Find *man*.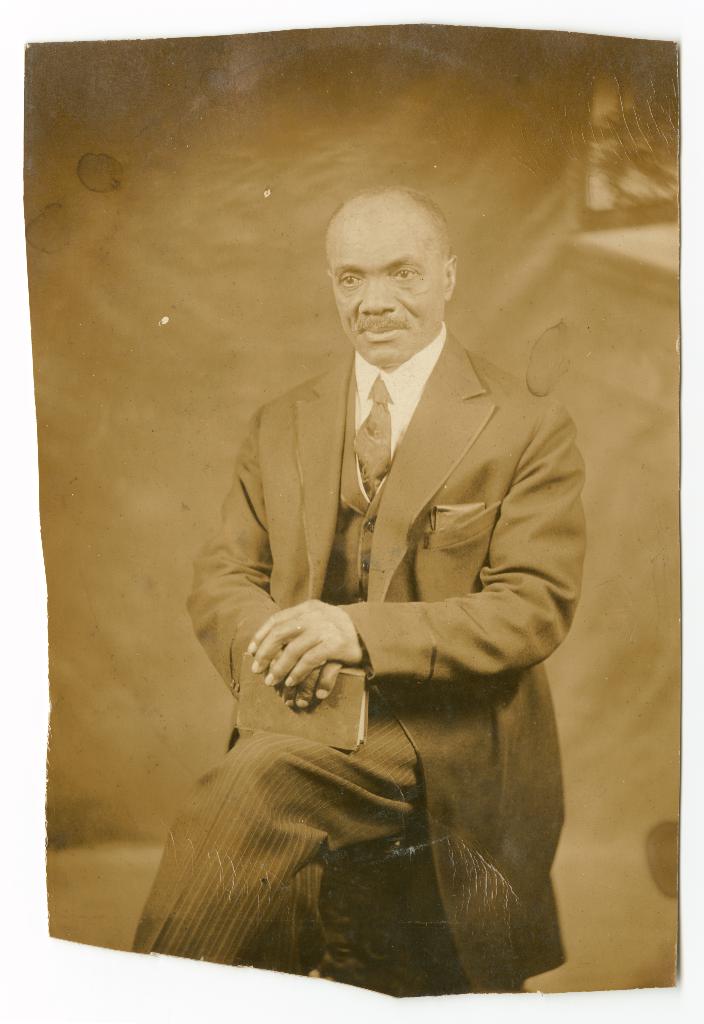
x1=176, y1=207, x2=589, y2=986.
